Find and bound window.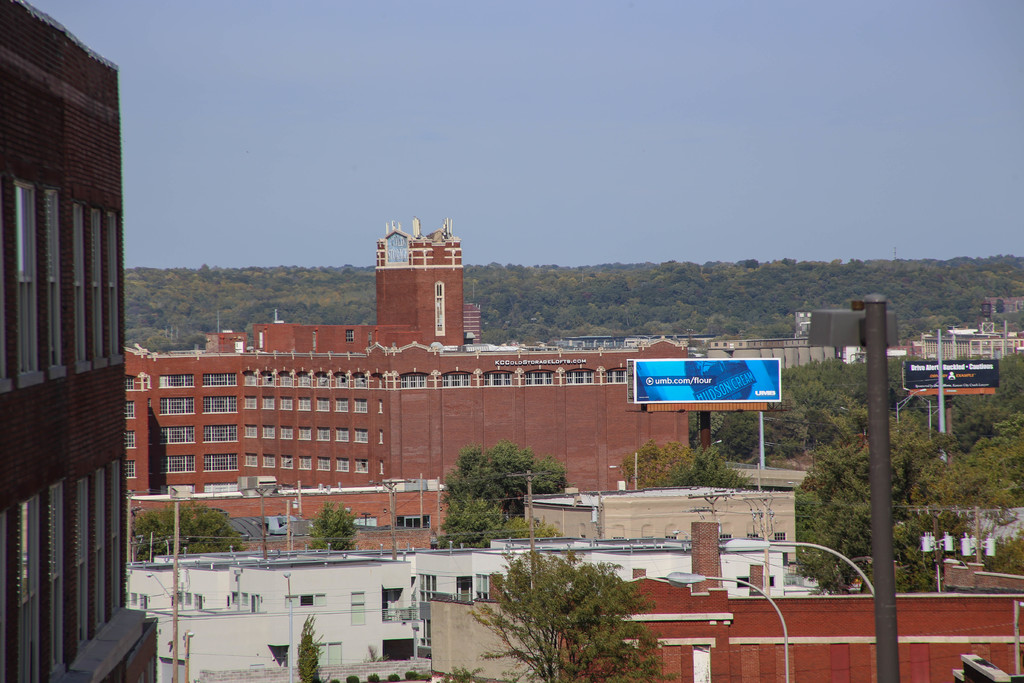
Bound: bbox=(263, 425, 281, 439).
